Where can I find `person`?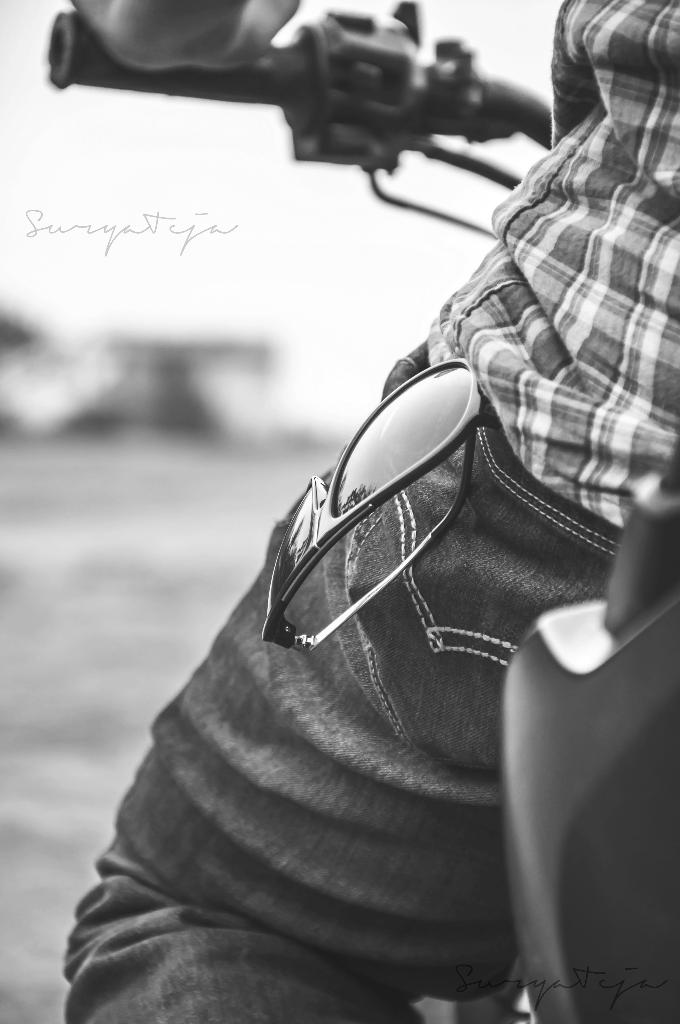
You can find it at box(60, 0, 679, 1023).
